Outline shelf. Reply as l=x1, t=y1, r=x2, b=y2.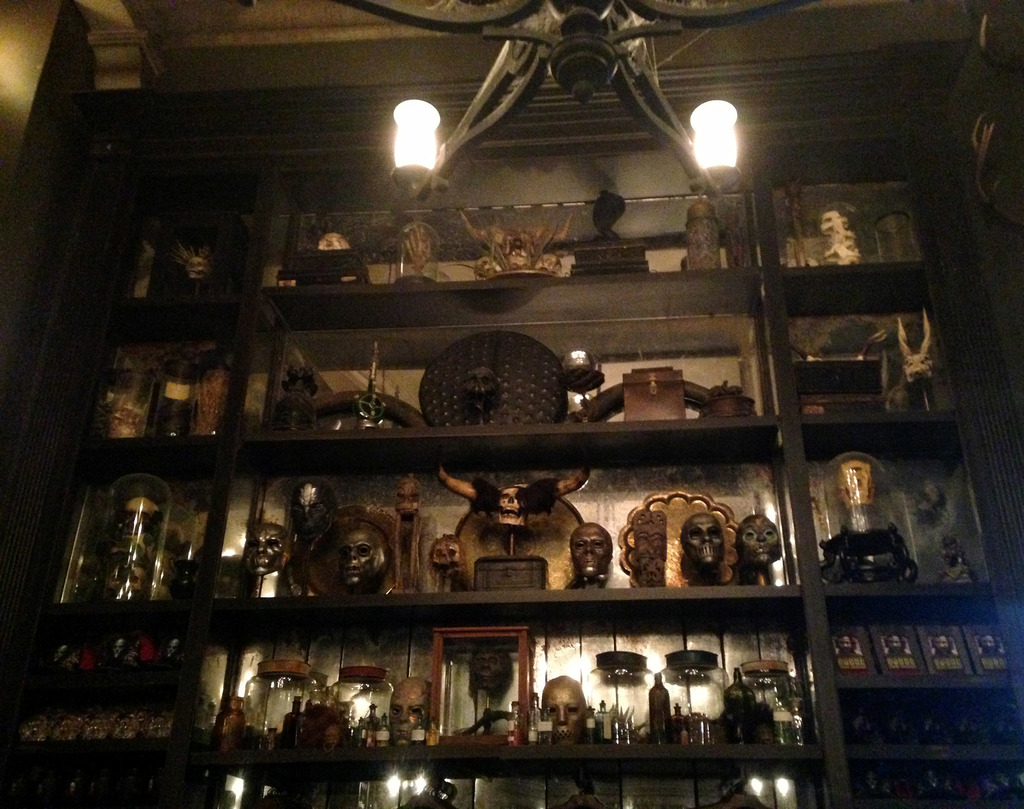
l=840, t=754, r=1023, b=808.
